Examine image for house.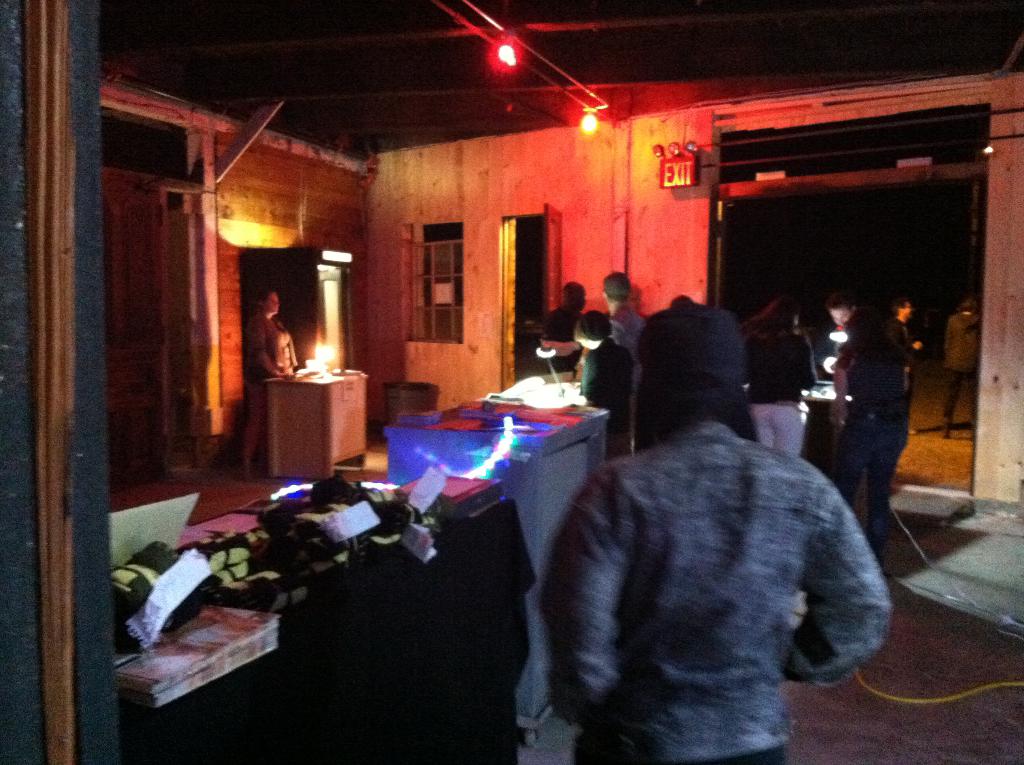
Examination result: rect(0, 0, 1022, 764).
